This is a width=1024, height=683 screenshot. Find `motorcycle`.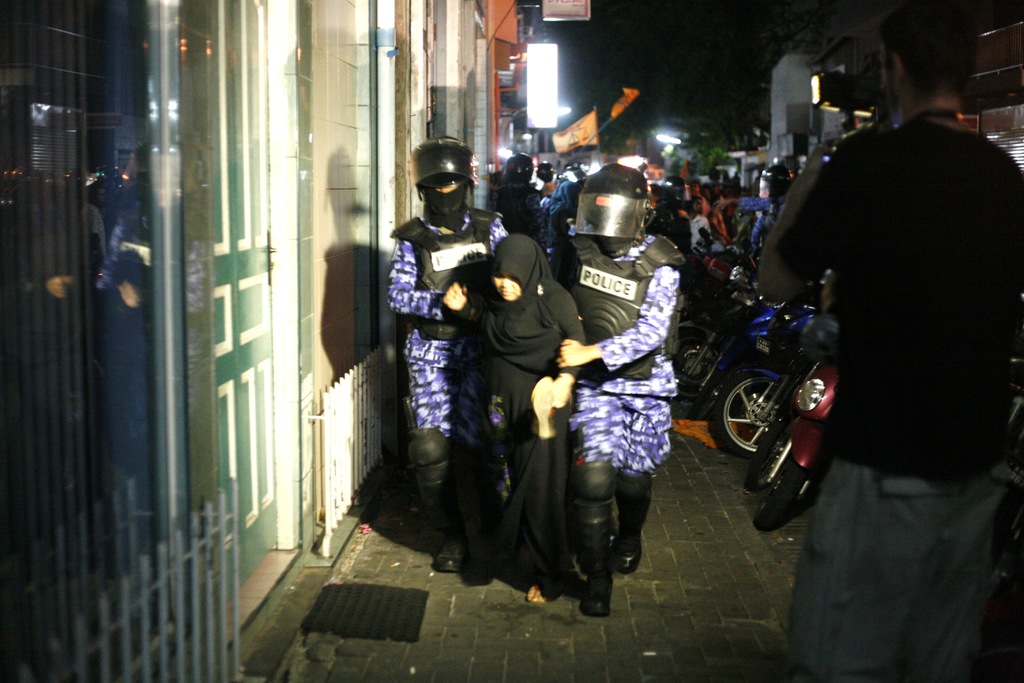
Bounding box: <box>707,313,818,461</box>.
